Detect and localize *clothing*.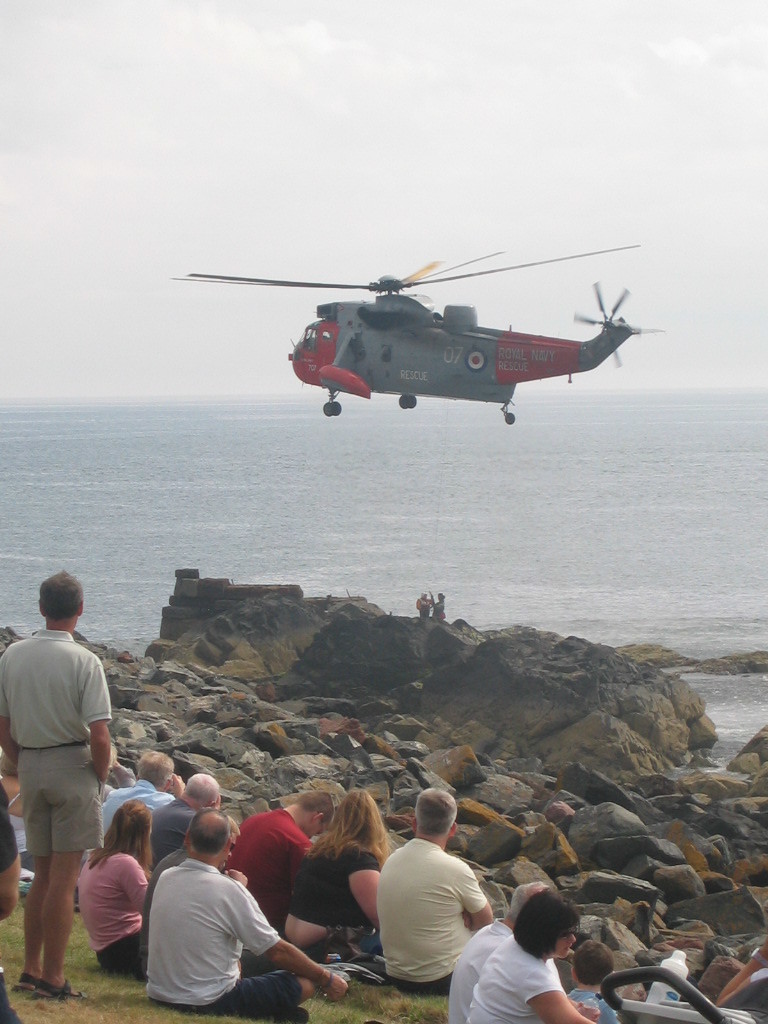
Localized at region(97, 775, 174, 841).
